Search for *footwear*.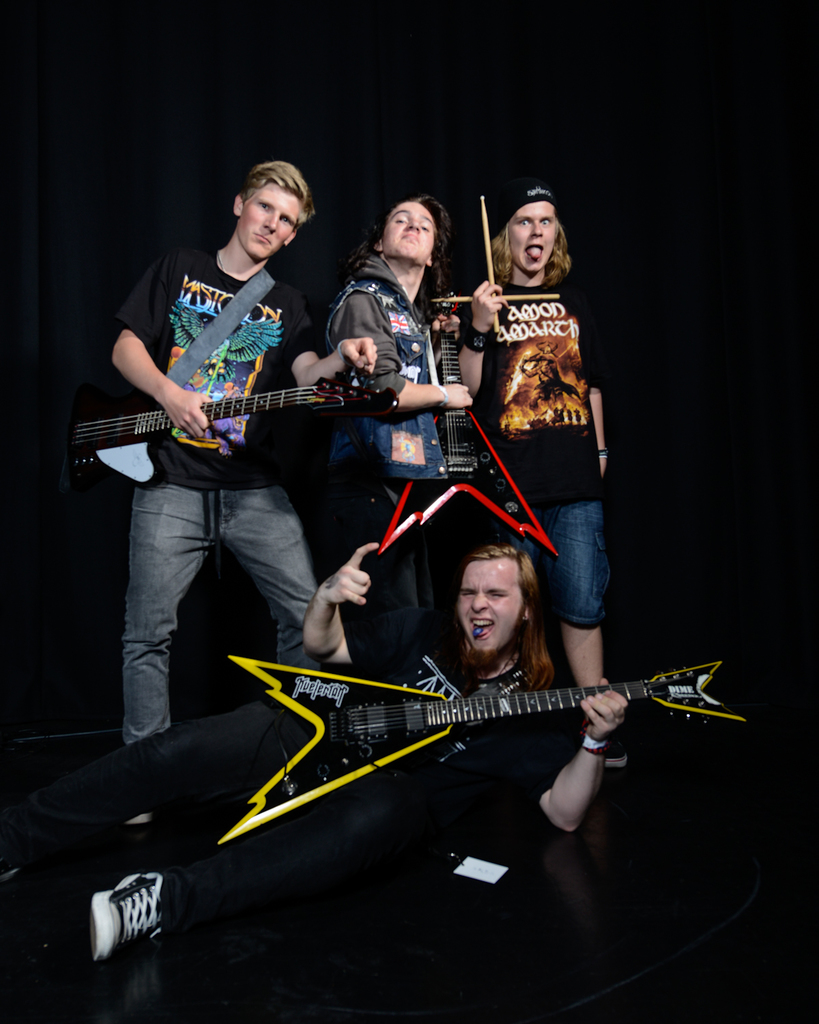
Found at rect(582, 722, 624, 764).
